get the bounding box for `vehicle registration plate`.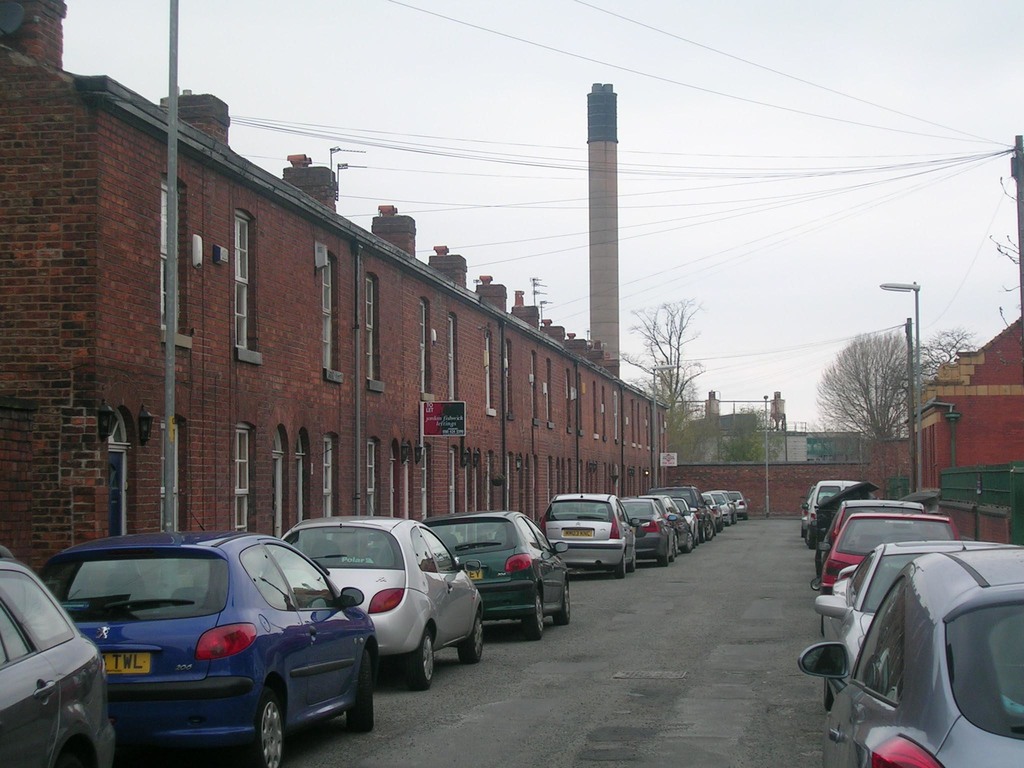
region(467, 565, 485, 588).
